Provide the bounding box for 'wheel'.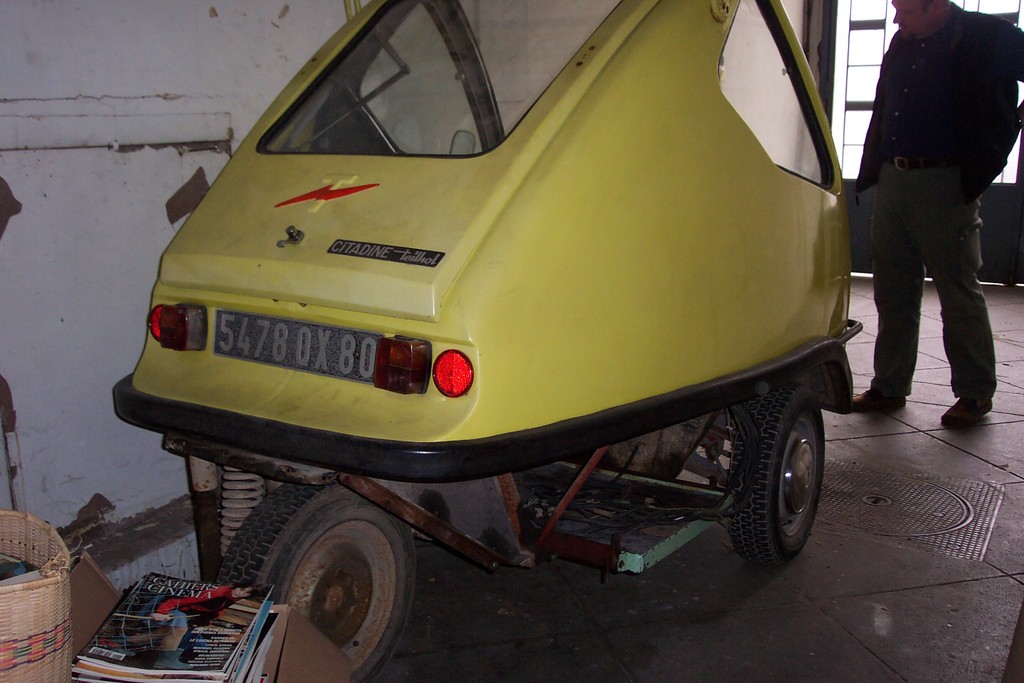
{"x1": 727, "y1": 384, "x2": 828, "y2": 568}.
